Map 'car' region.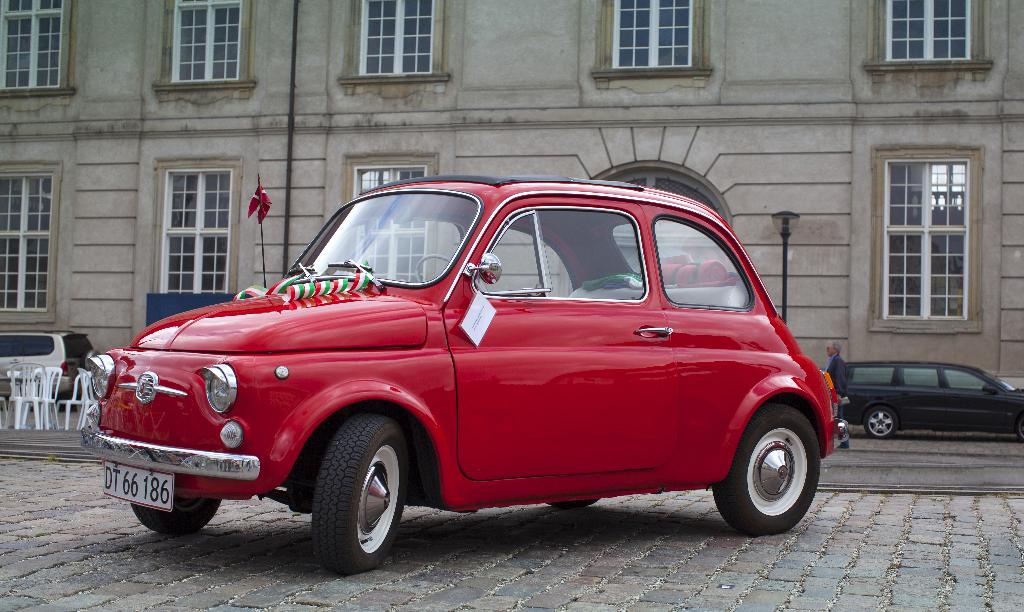
Mapped to 79:172:849:574.
